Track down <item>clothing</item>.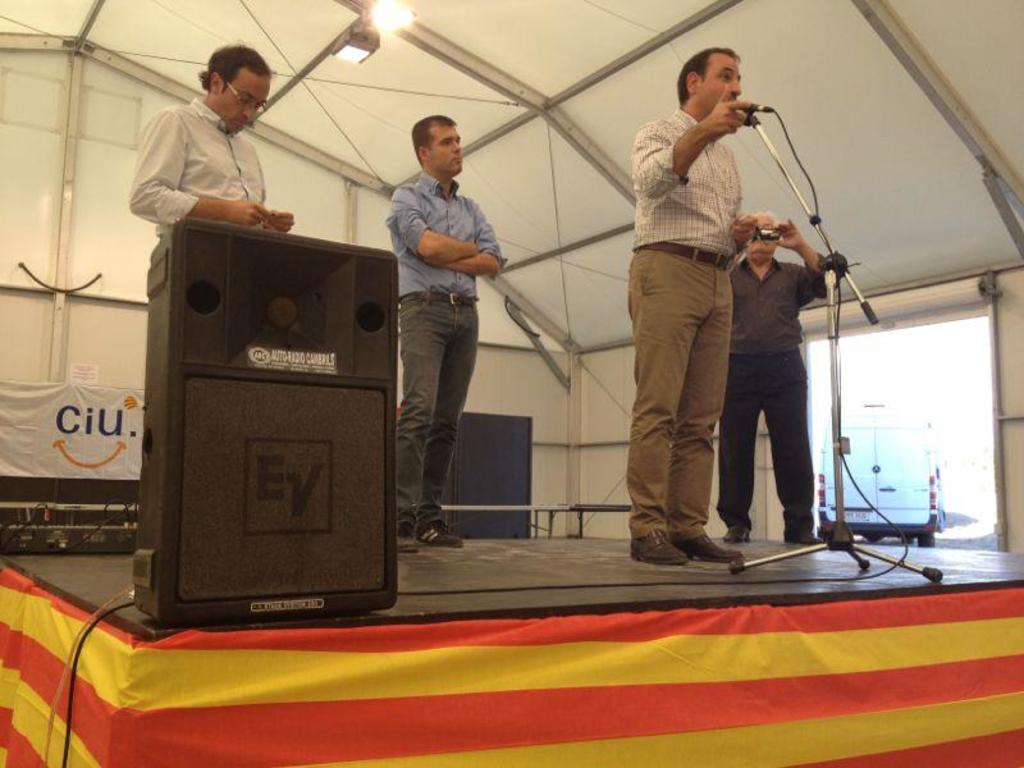
Tracked to detection(733, 255, 829, 357).
